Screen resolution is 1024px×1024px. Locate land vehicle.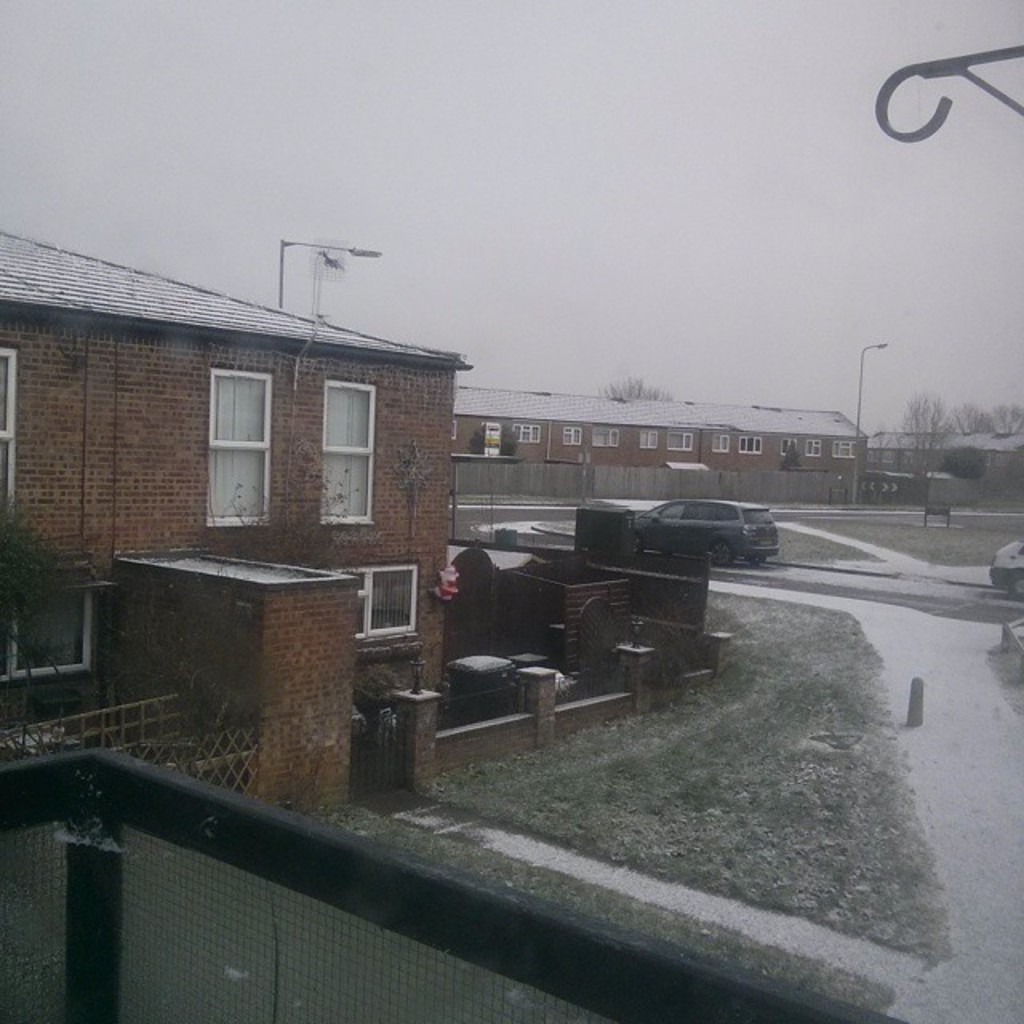
<box>634,499,778,562</box>.
